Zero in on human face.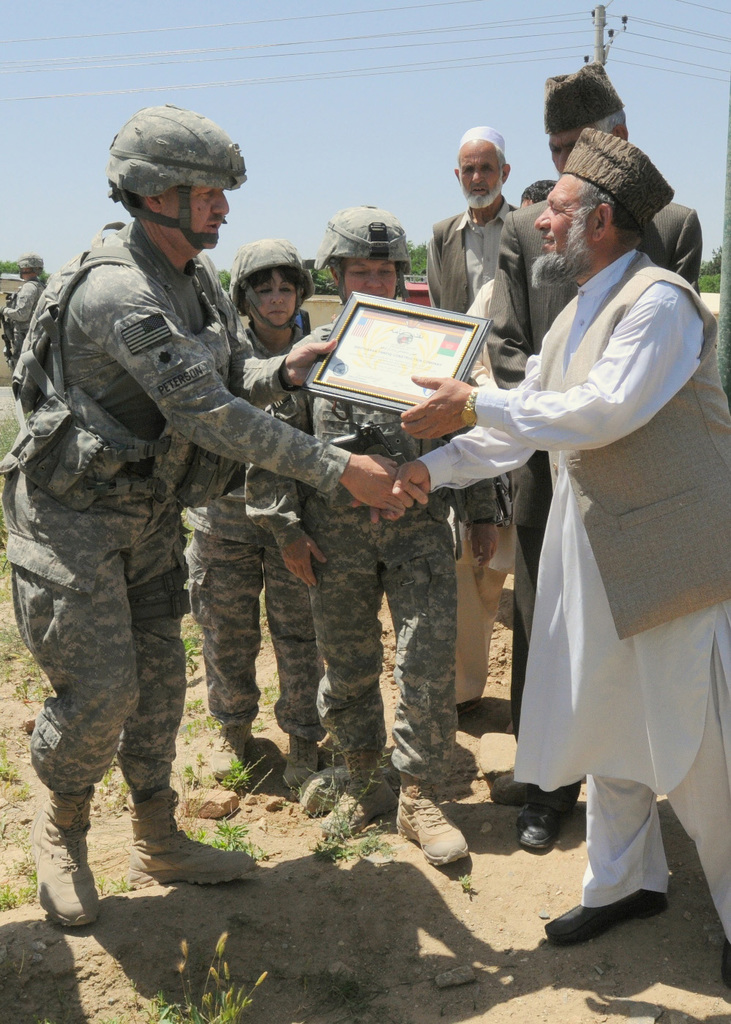
Zeroed in: (x1=458, y1=146, x2=507, y2=217).
